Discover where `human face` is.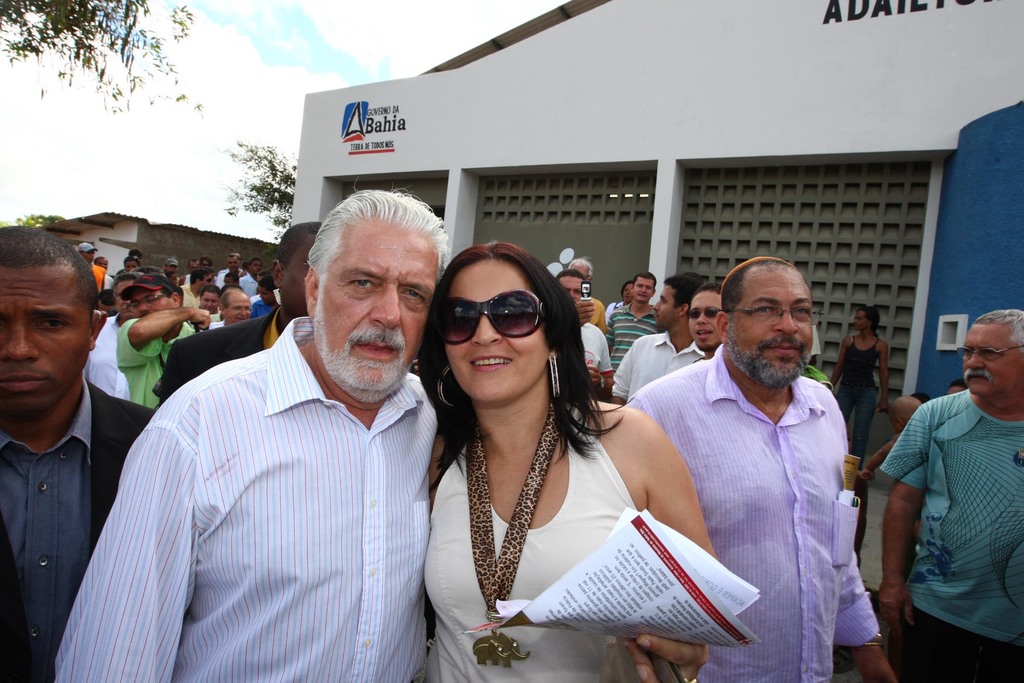
Discovered at [852, 311, 868, 332].
